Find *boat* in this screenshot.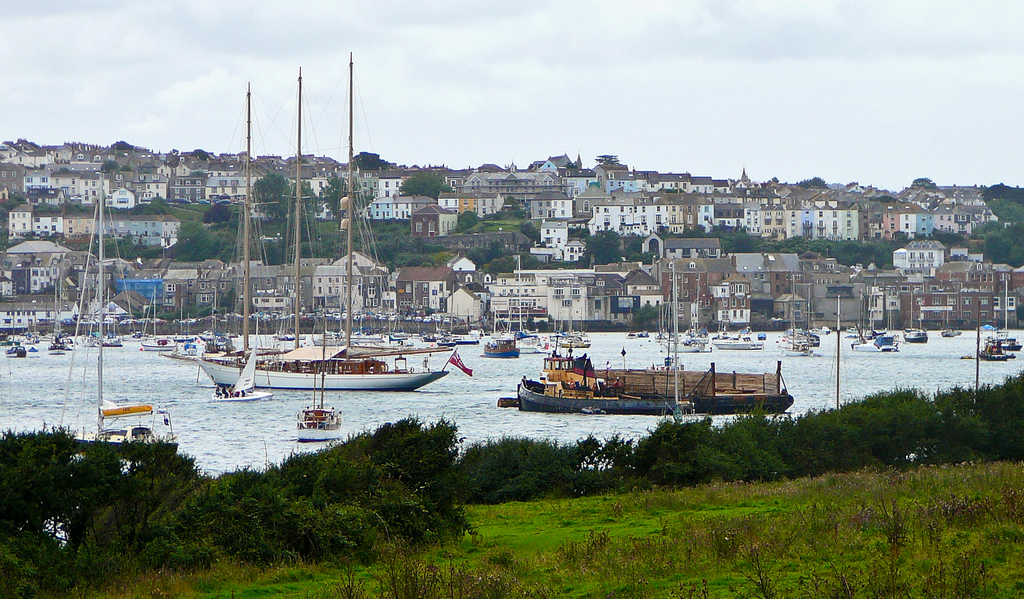
The bounding box for *boat* is (706,278,761,346).
